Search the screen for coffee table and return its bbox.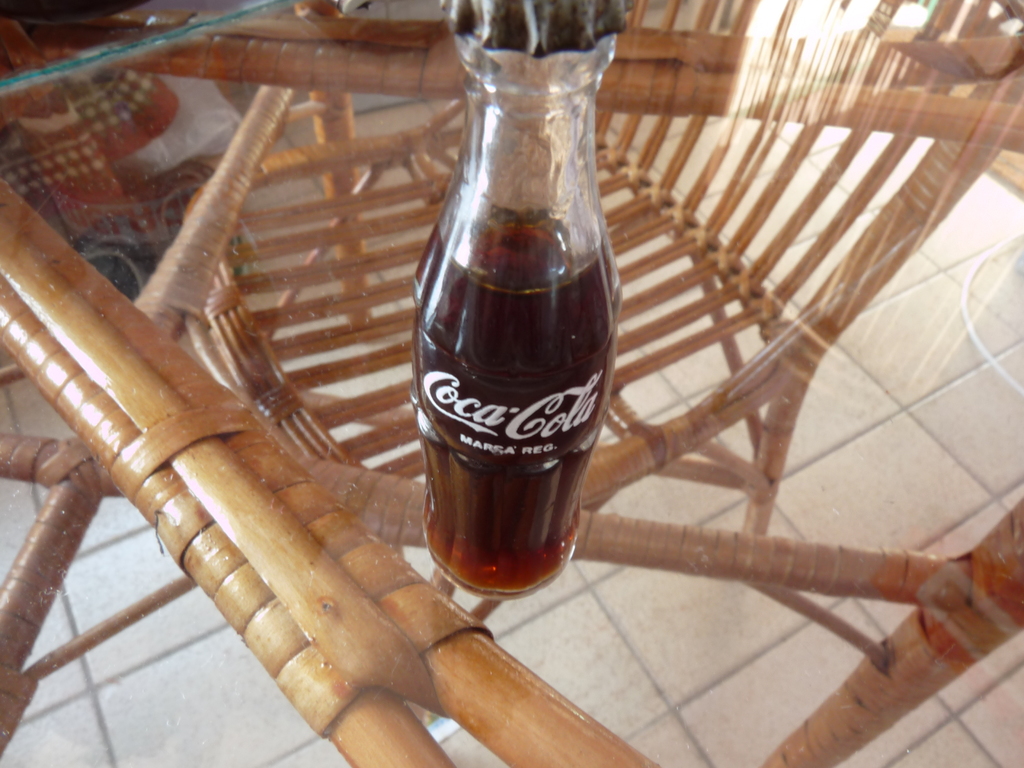
Found: left=0, top=0, right=1023, bottom=767.
